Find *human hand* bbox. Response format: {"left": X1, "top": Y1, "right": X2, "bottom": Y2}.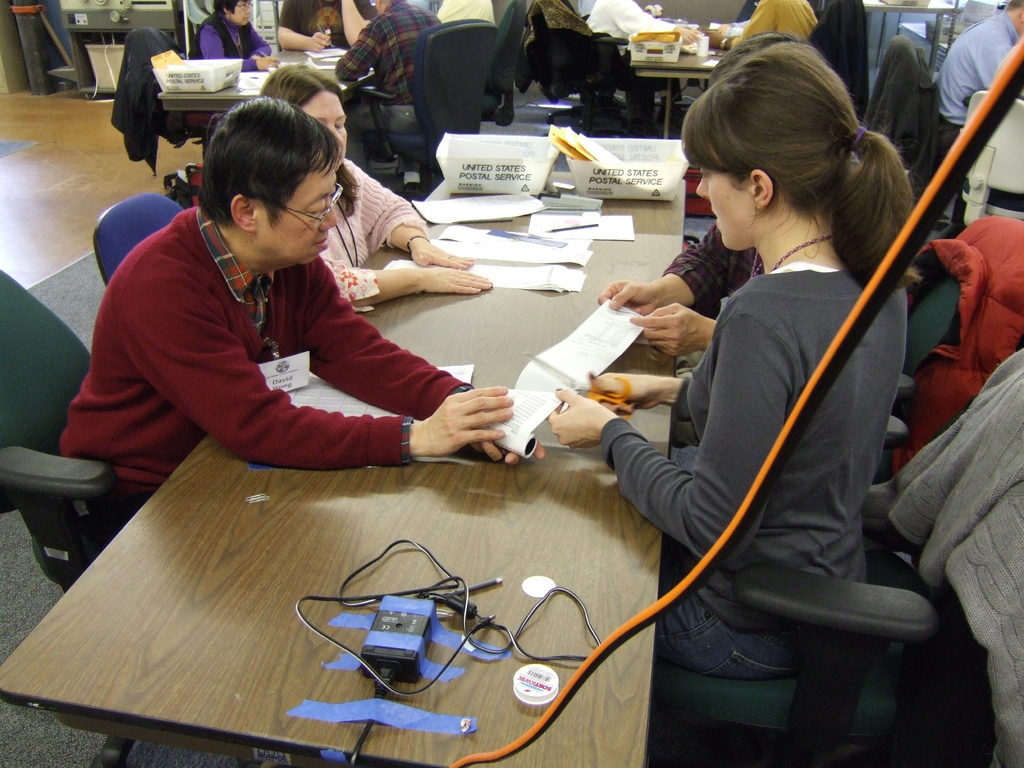
{"left": 697, "top": 24, "right": 719, "bottom": 31}.
